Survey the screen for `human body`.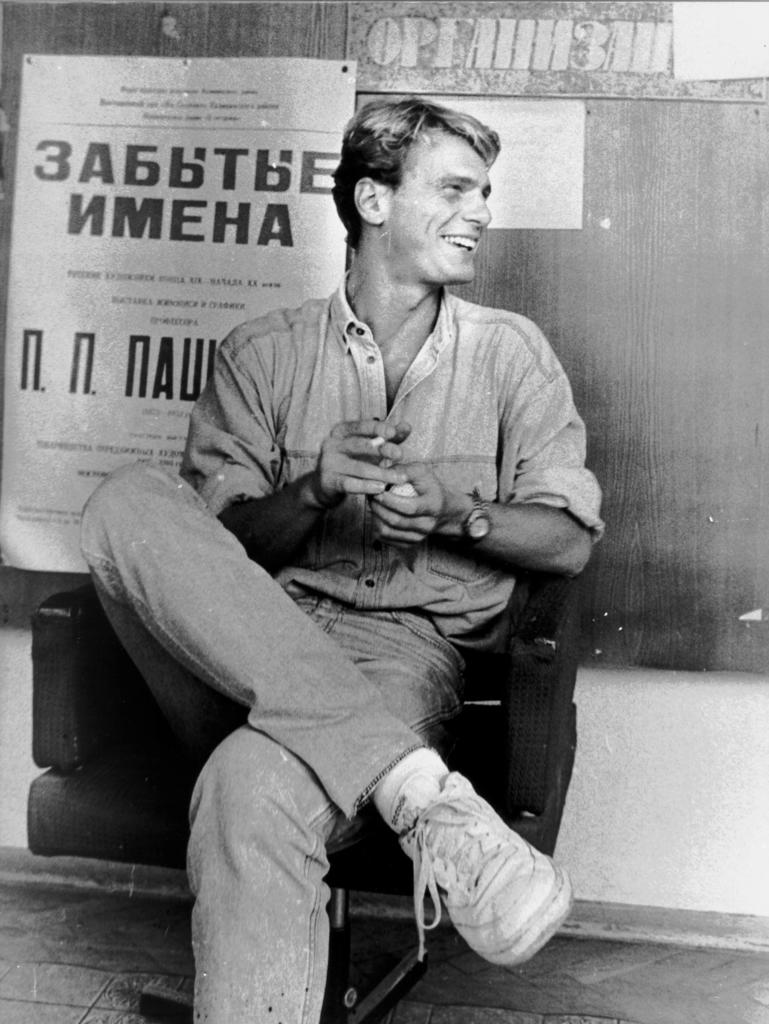
Survey found: box=[78, 84, 604, 1023].
